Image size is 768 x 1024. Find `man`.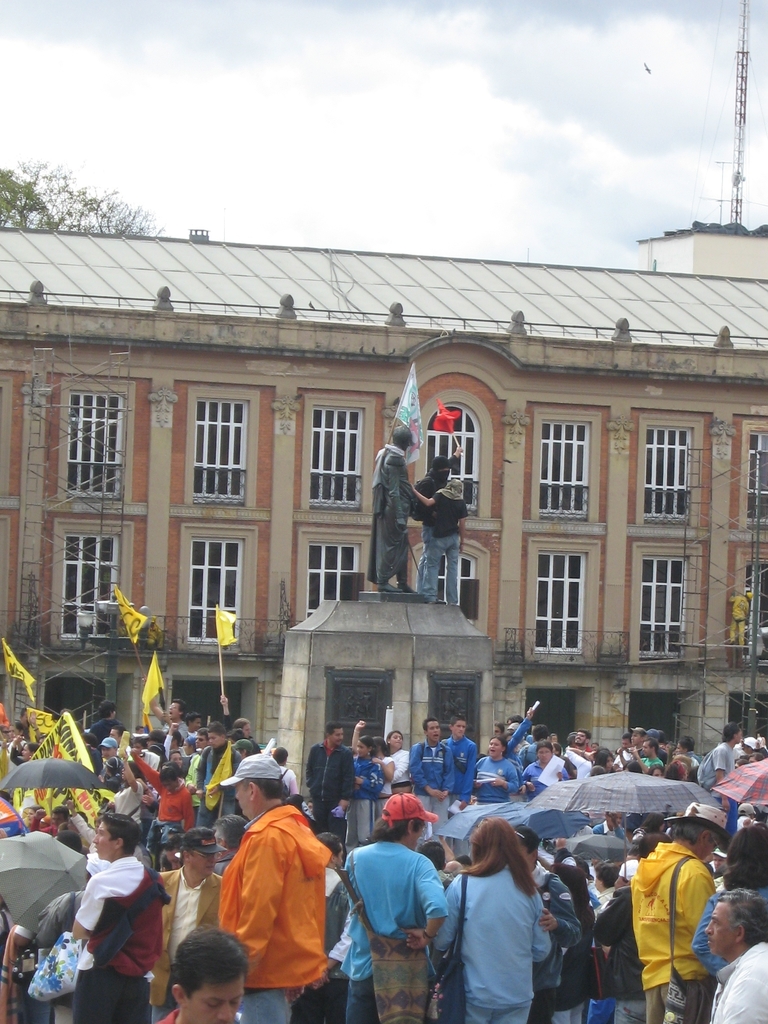
404, 716, 452, 814.
